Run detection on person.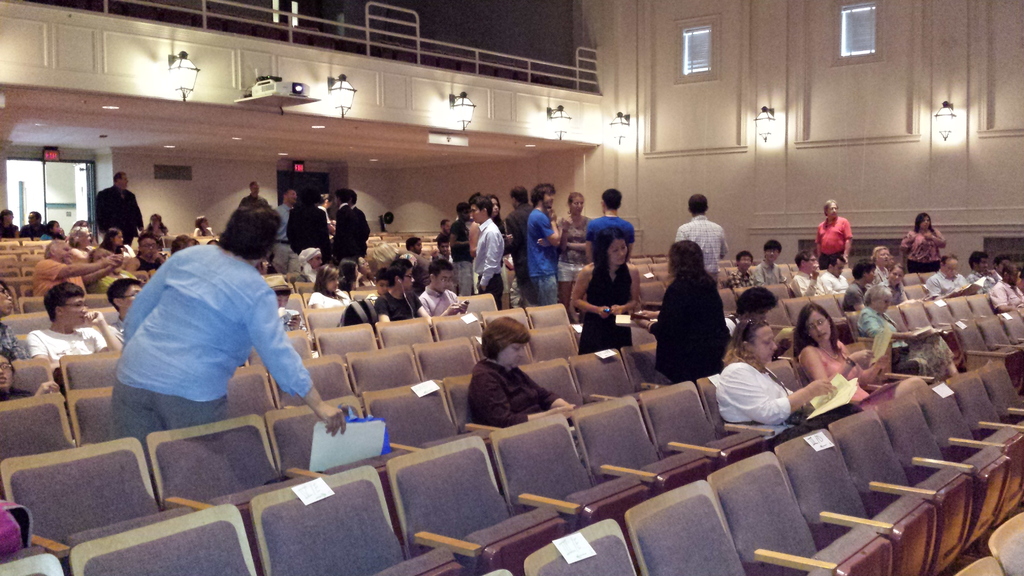
Result: {"x1": 42, "y1": 221, "x2": 67, "y2": 238}.
